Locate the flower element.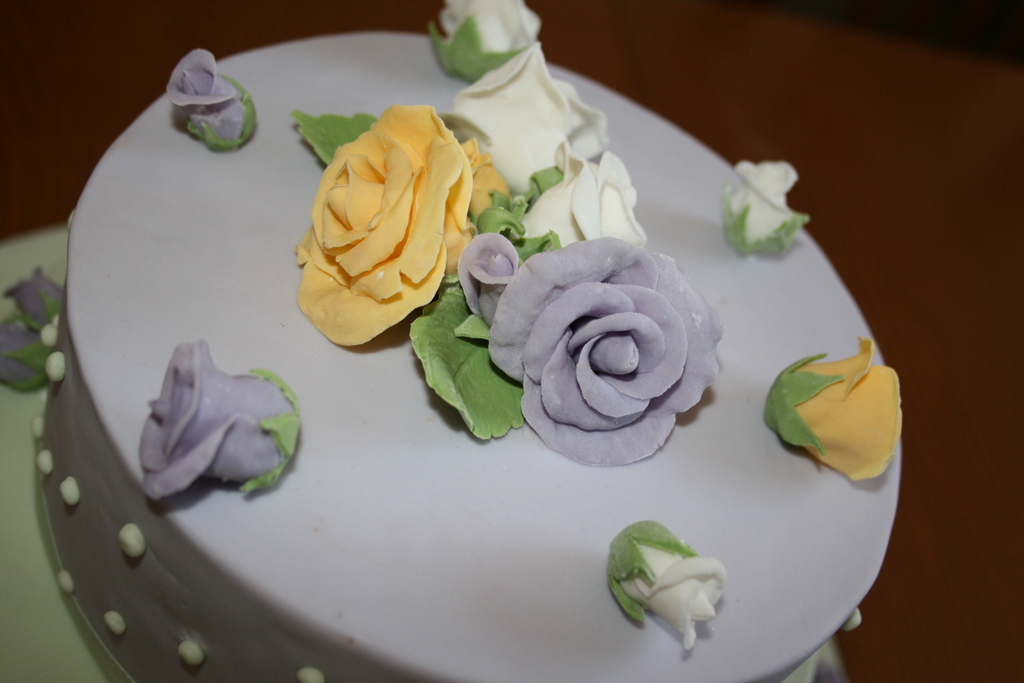
Element bbox: [x1=292, y1=103, x2=480, y2=349].
